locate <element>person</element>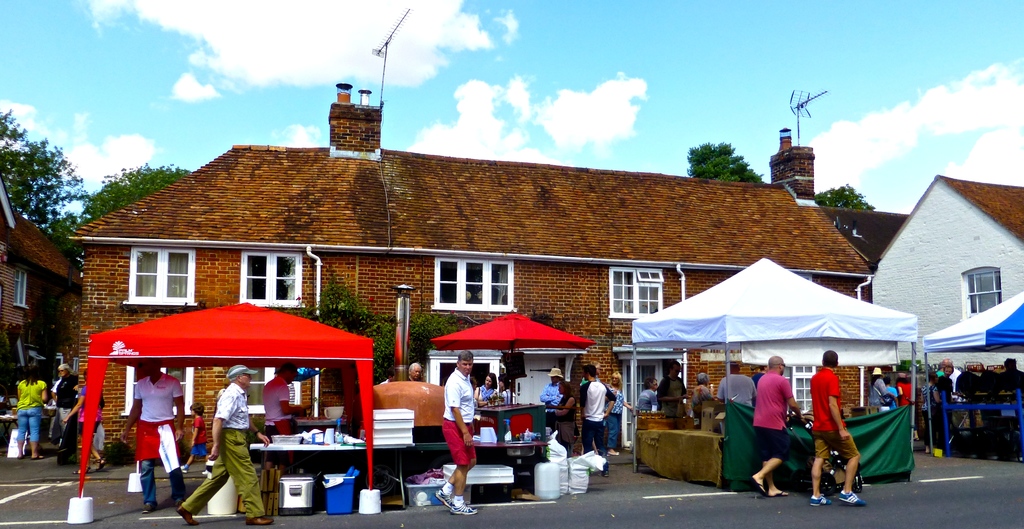
{"left": 124, "top": 363, "right": 191, "bottom": 516}
